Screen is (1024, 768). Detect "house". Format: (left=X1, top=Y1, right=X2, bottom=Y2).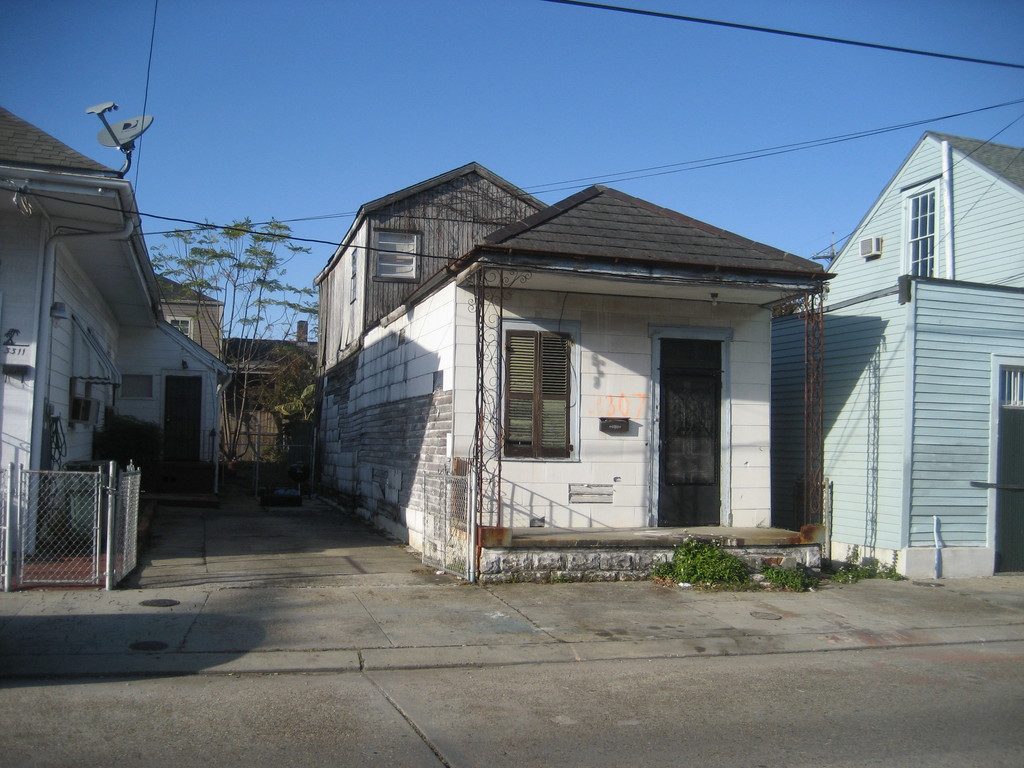
(left=312, top=154, right=830, bottom=594).
